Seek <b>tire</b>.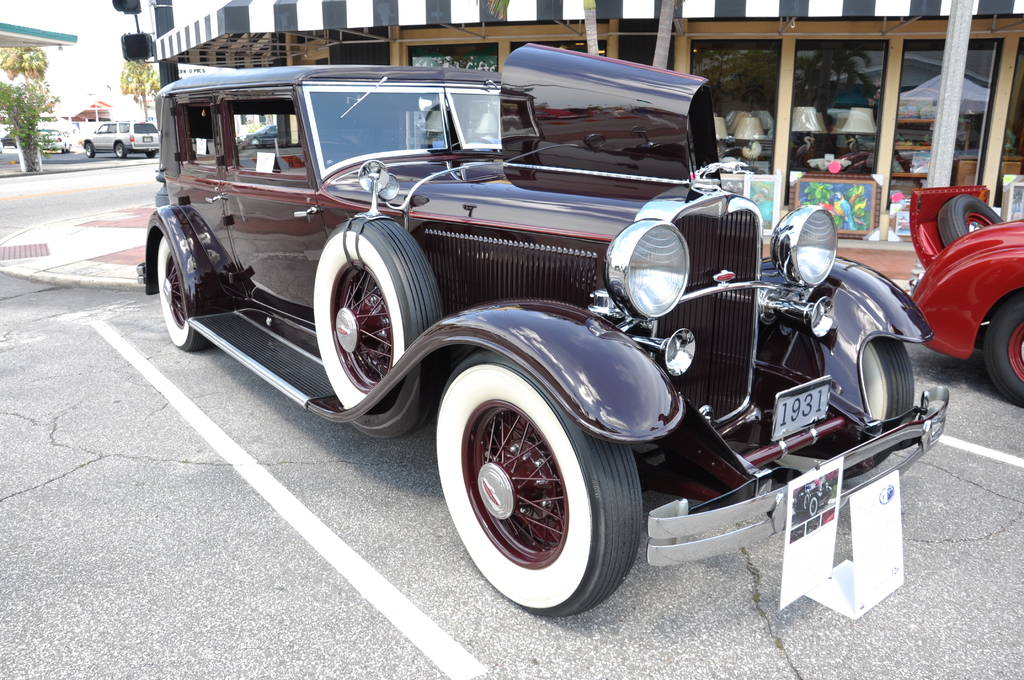
(left=143, top=150, right=156, bottom=157).
